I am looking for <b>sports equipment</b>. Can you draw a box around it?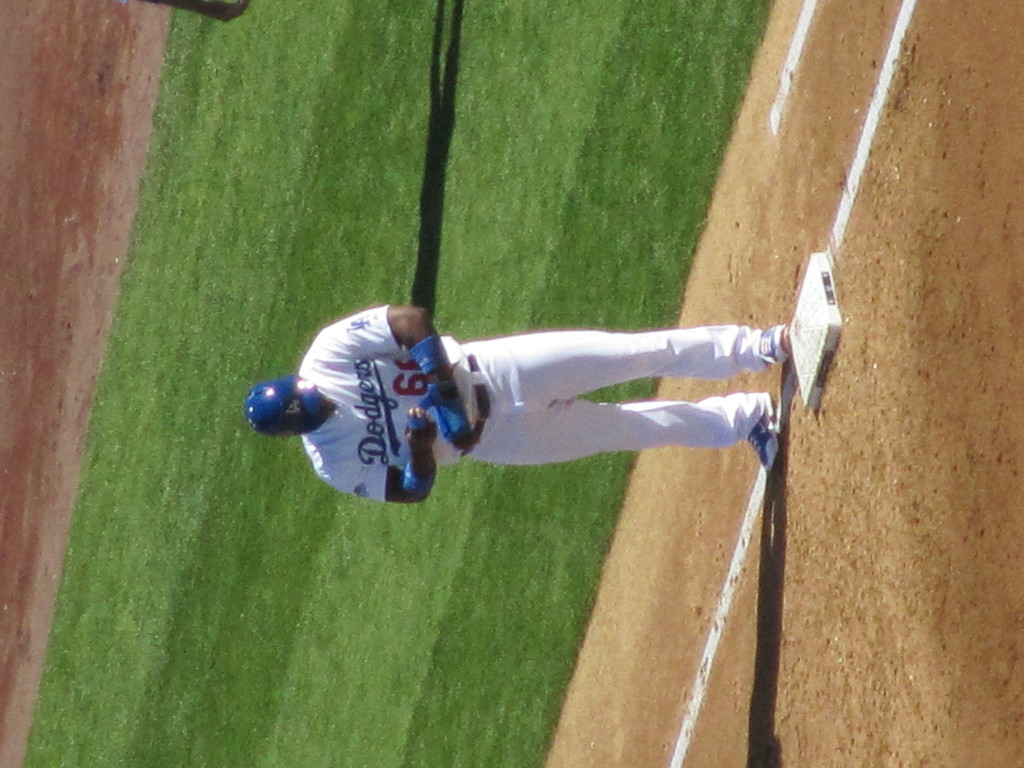
Sure, the bounding box is bbox(240, 375, 319, 444).
